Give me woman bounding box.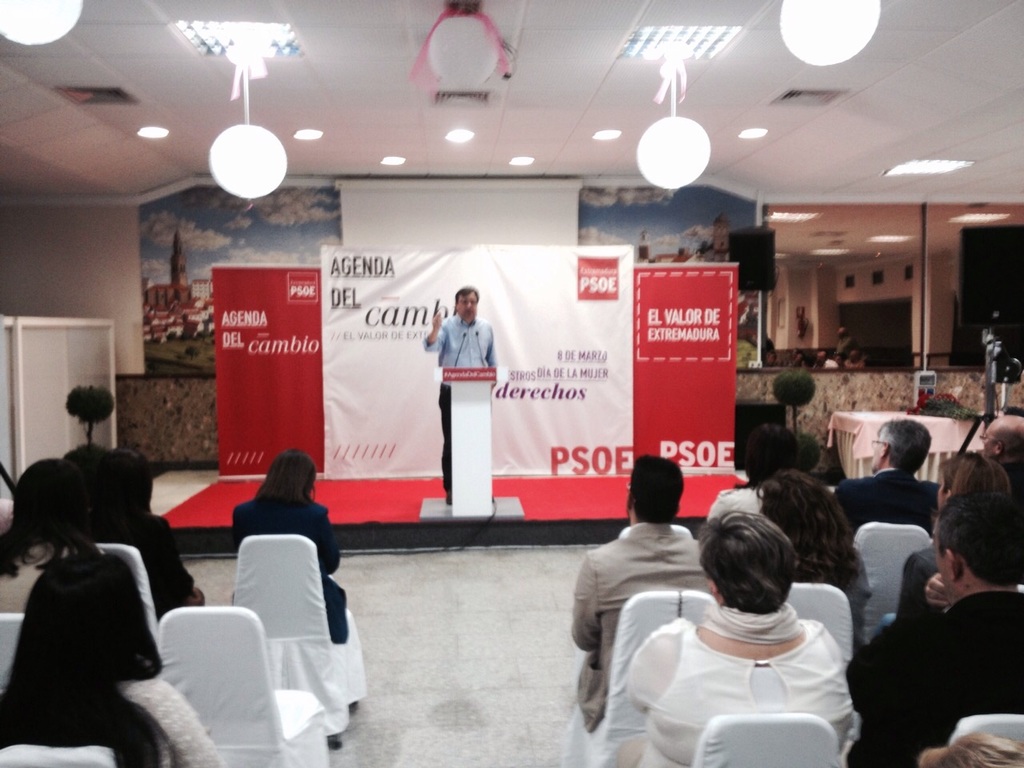
[left=82, top=445, right=205, bottom=613].
